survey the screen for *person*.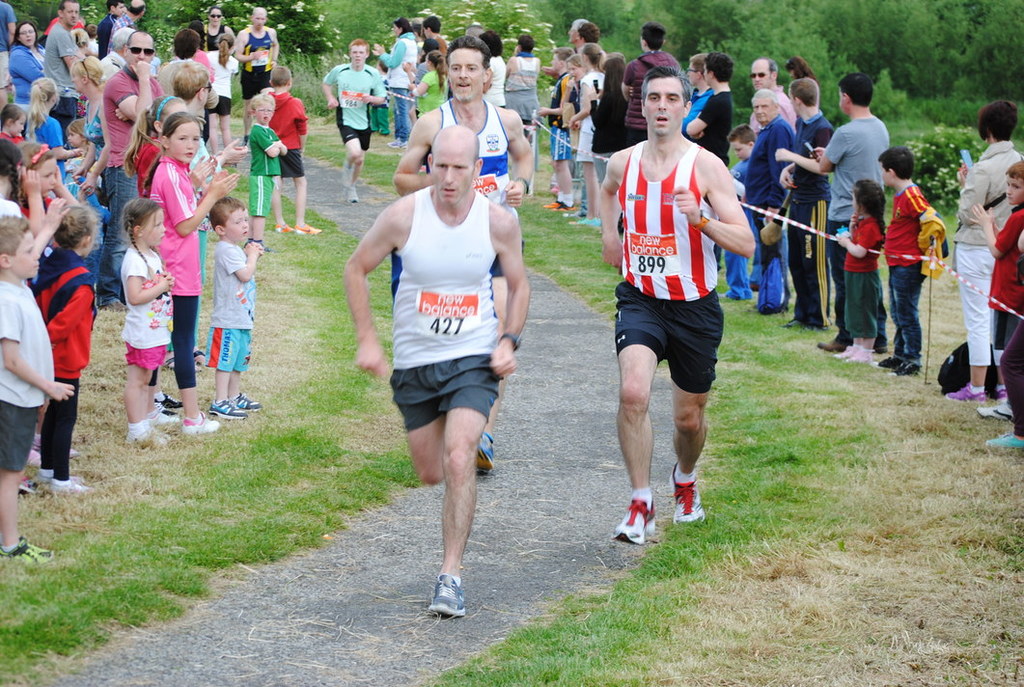
Survey found: box=[952, 96, 1023, 403].
